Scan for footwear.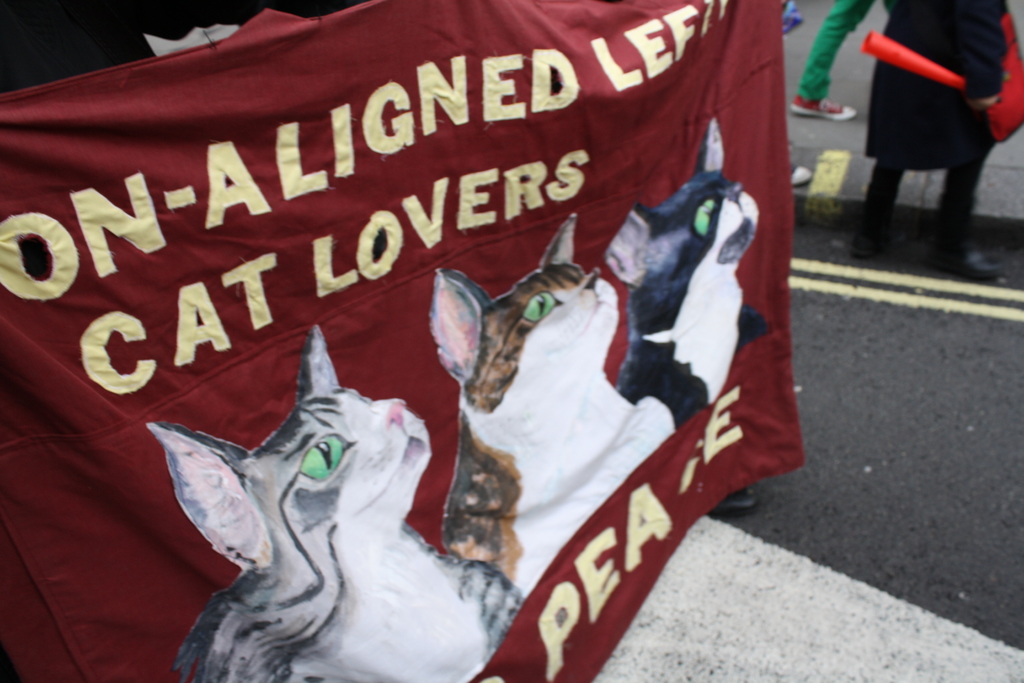
Scan result: 854,229,881,265.
